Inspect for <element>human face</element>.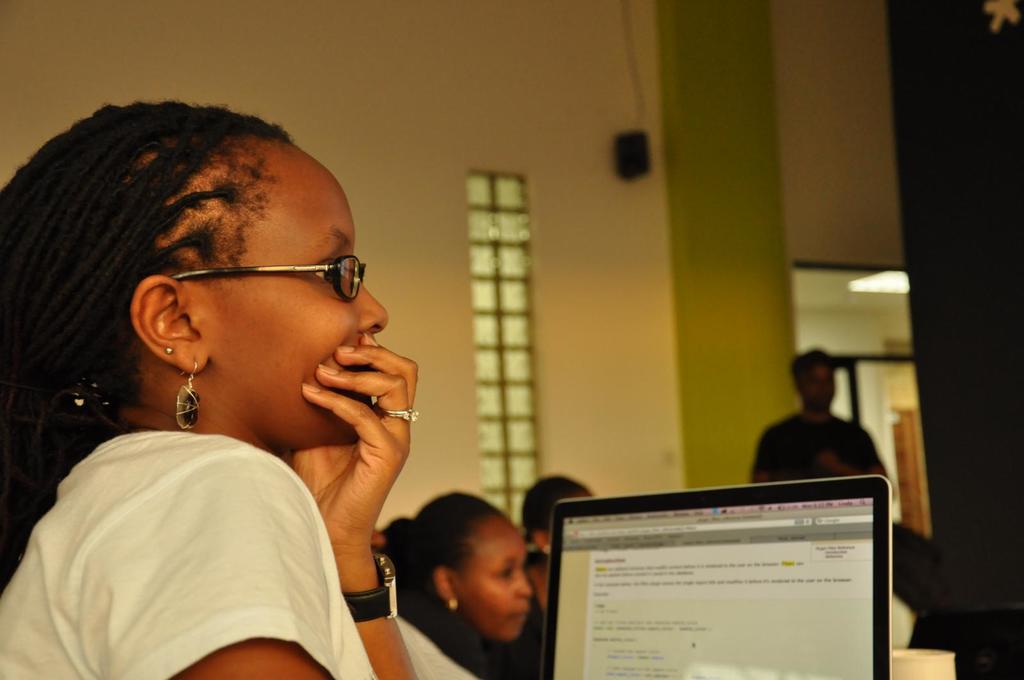
Inspection: detection(205, 146, 392, 447).
